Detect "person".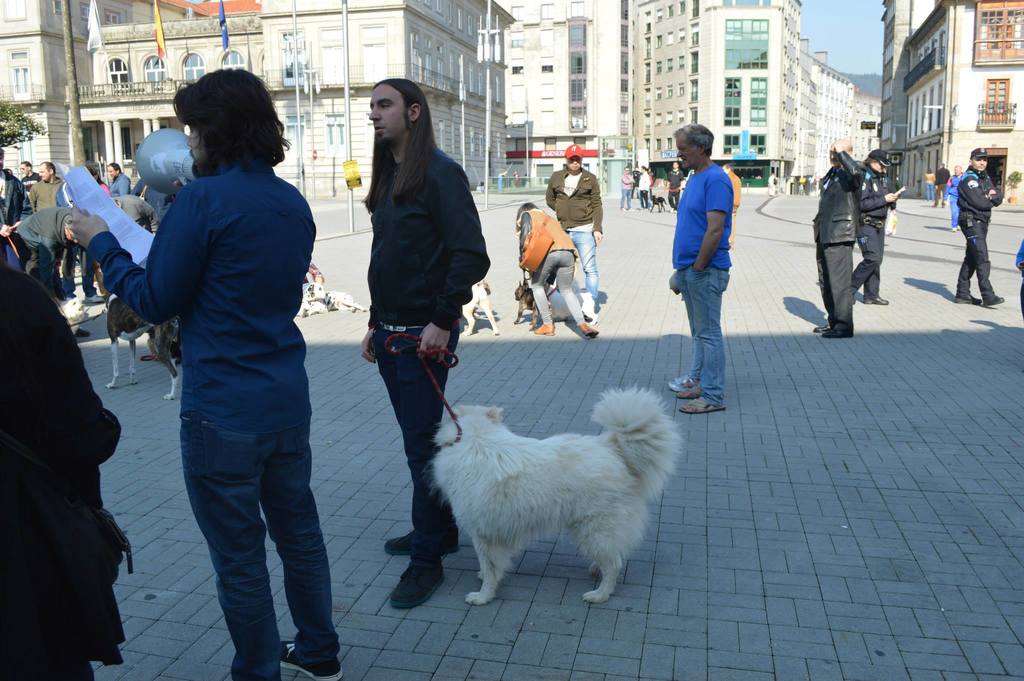
Detected at (x1=949, y1=158, x2=963, y2=217).
